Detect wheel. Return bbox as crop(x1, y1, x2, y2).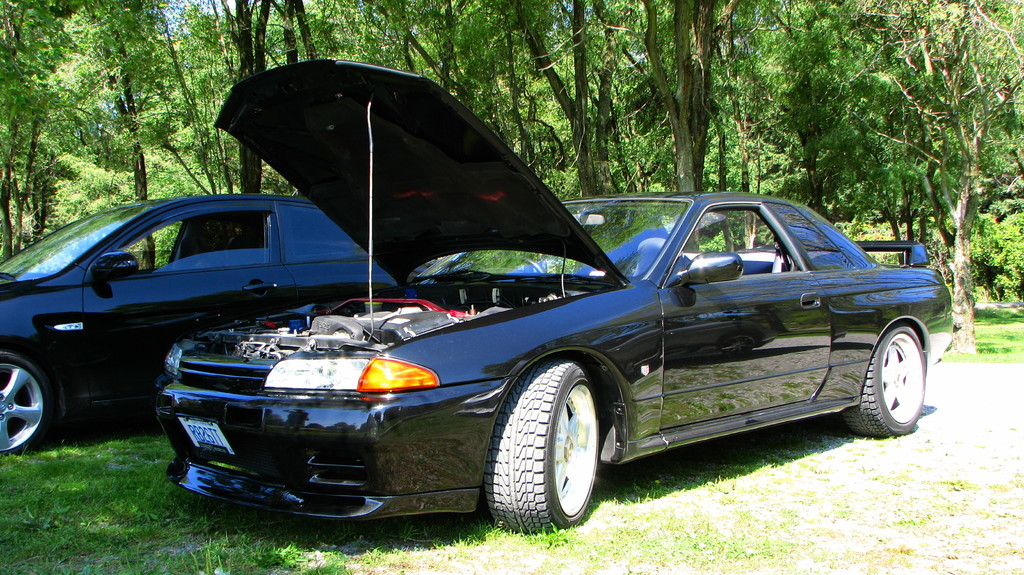
crop(845, 324, 924, 439).
